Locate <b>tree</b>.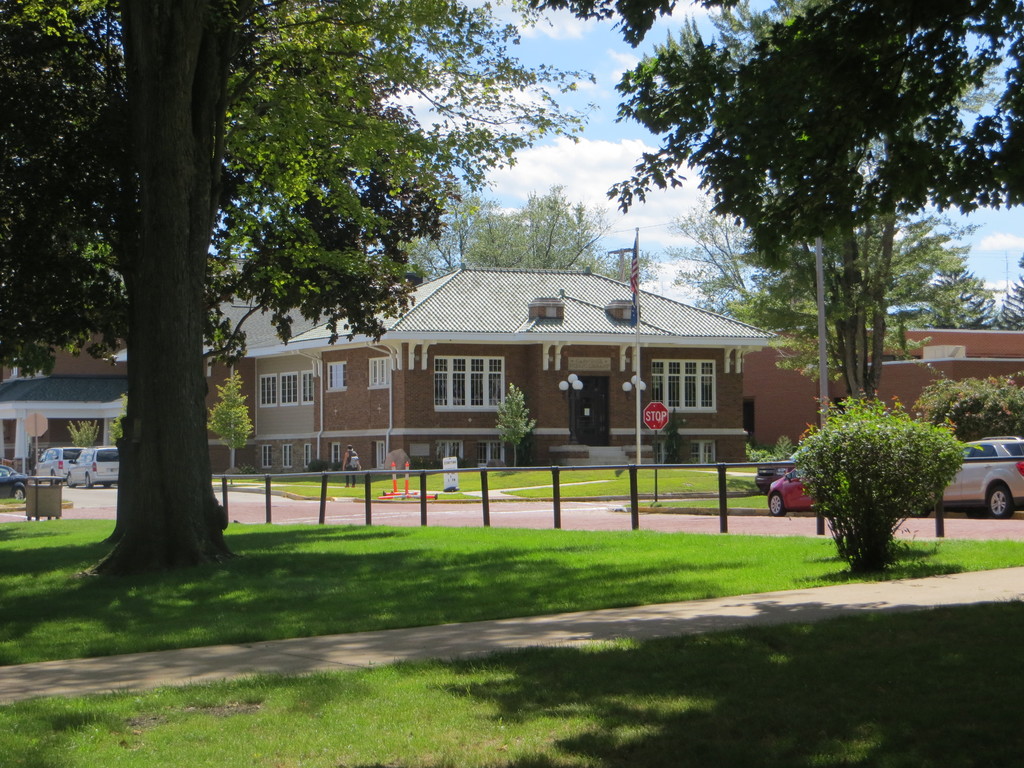
Bounding box: 515, 0, 1023, 266.
